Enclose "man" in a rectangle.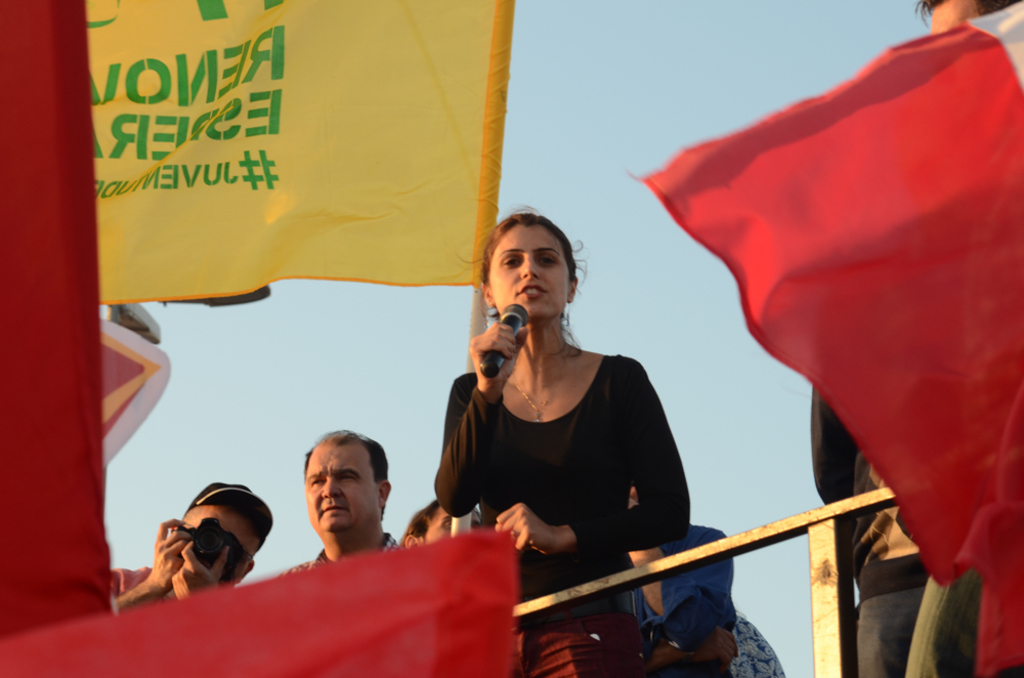
{"x1": 303, "y1": 429, "x2": 410, "y2": 559}.
